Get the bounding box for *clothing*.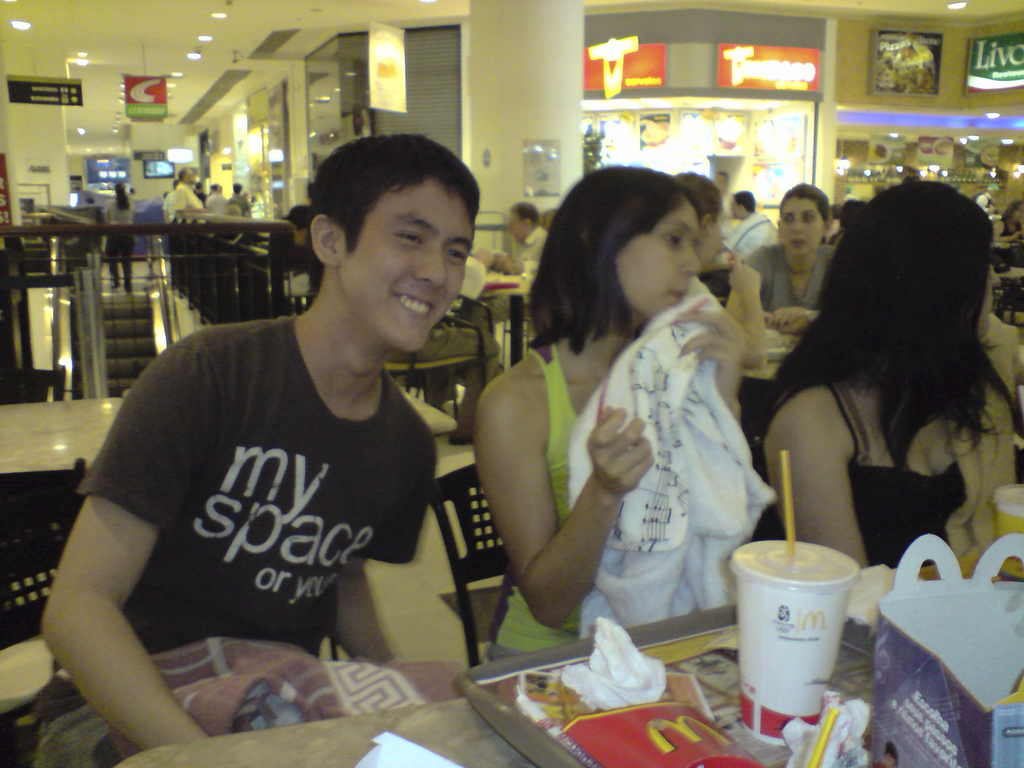
detection(721, 193, 733, 239).
